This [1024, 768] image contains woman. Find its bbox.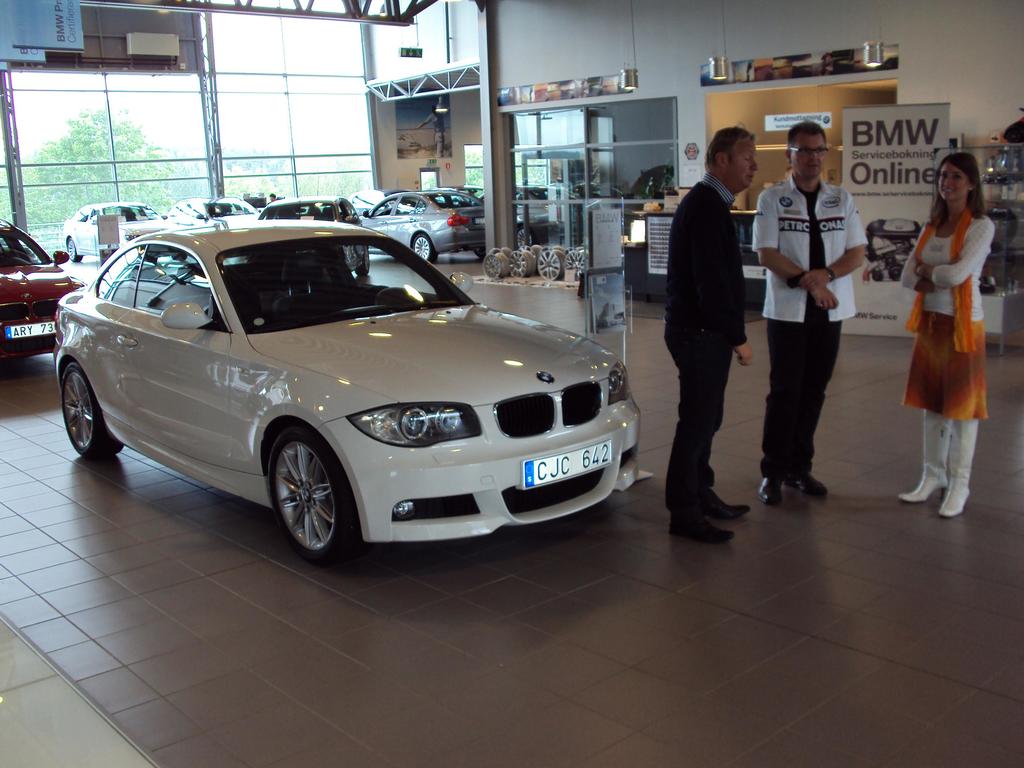
x1=895, y1=149, x2=997, y2=514.
